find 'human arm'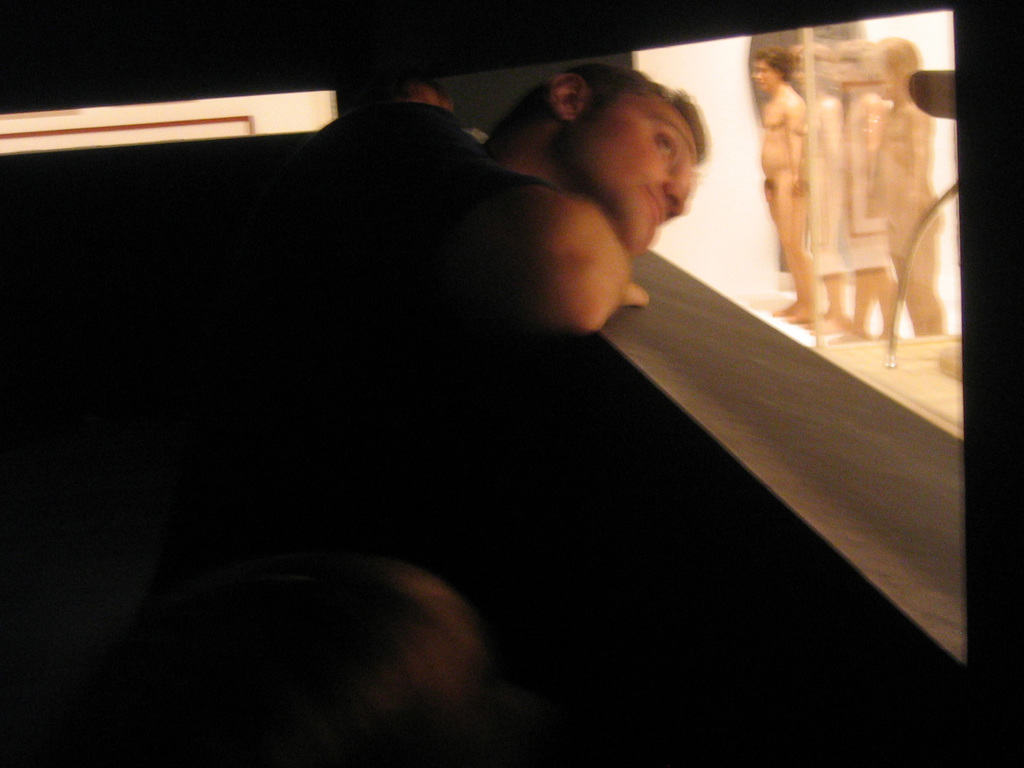
{"left": 908, "top": 102, "right": 928, "bottom": 204}
